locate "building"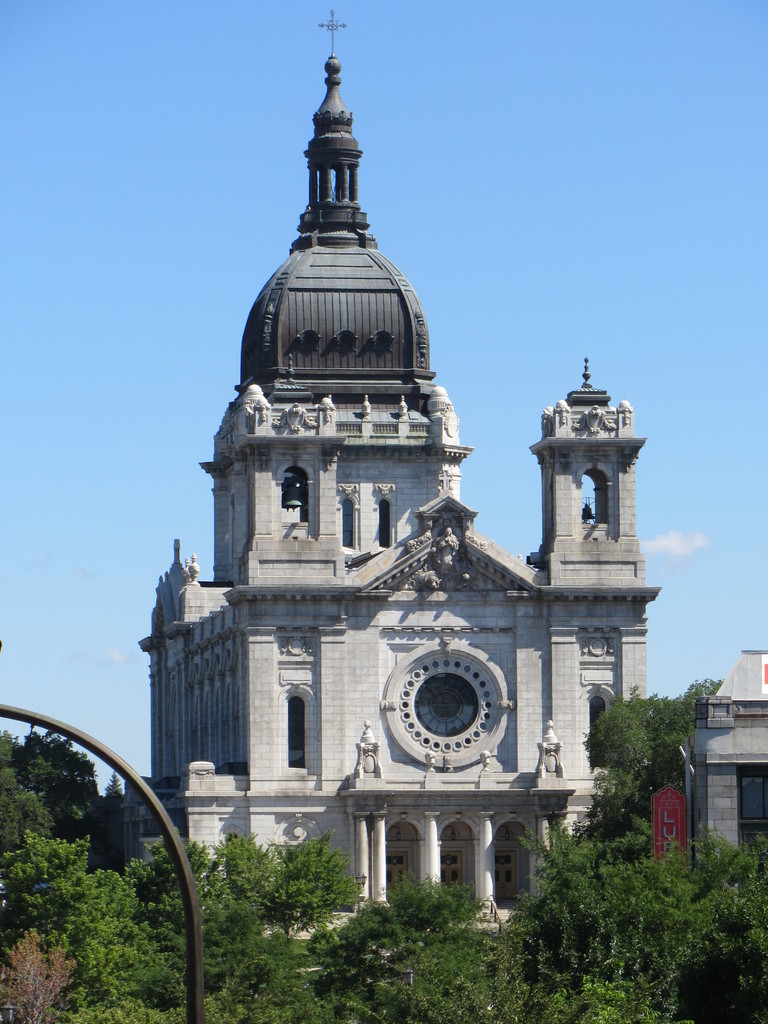
{"x1": 139, "y1": 54, "x2": 767, "y2": 981}
